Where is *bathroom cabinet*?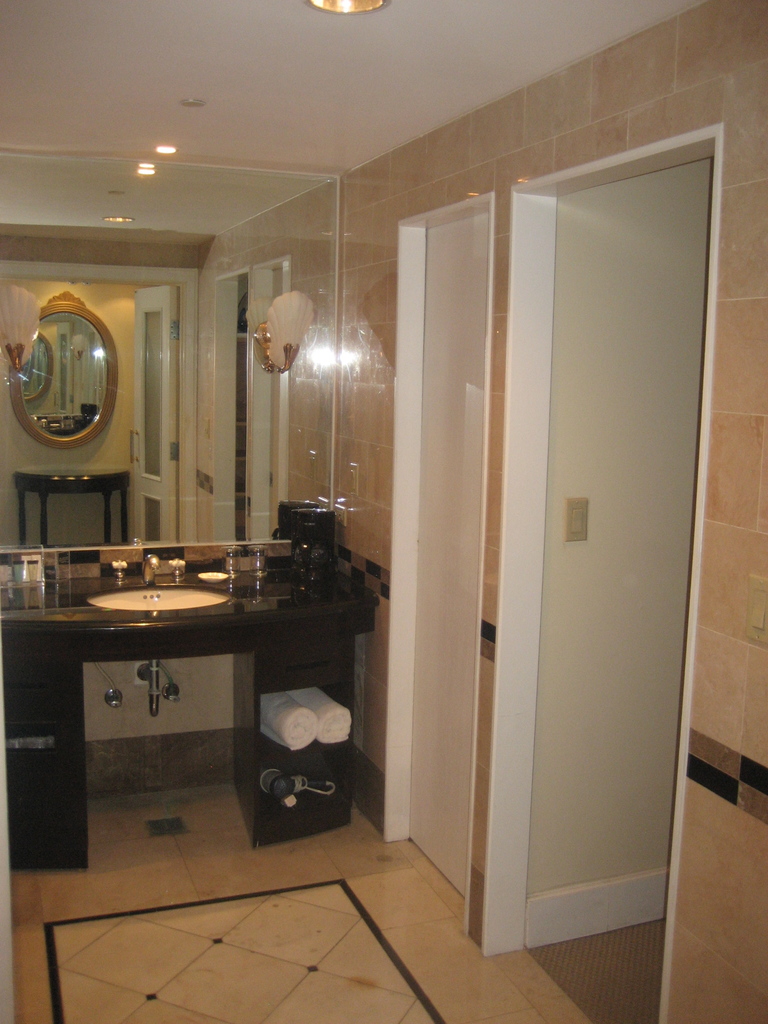
crop(0, 587, 377, 877).
